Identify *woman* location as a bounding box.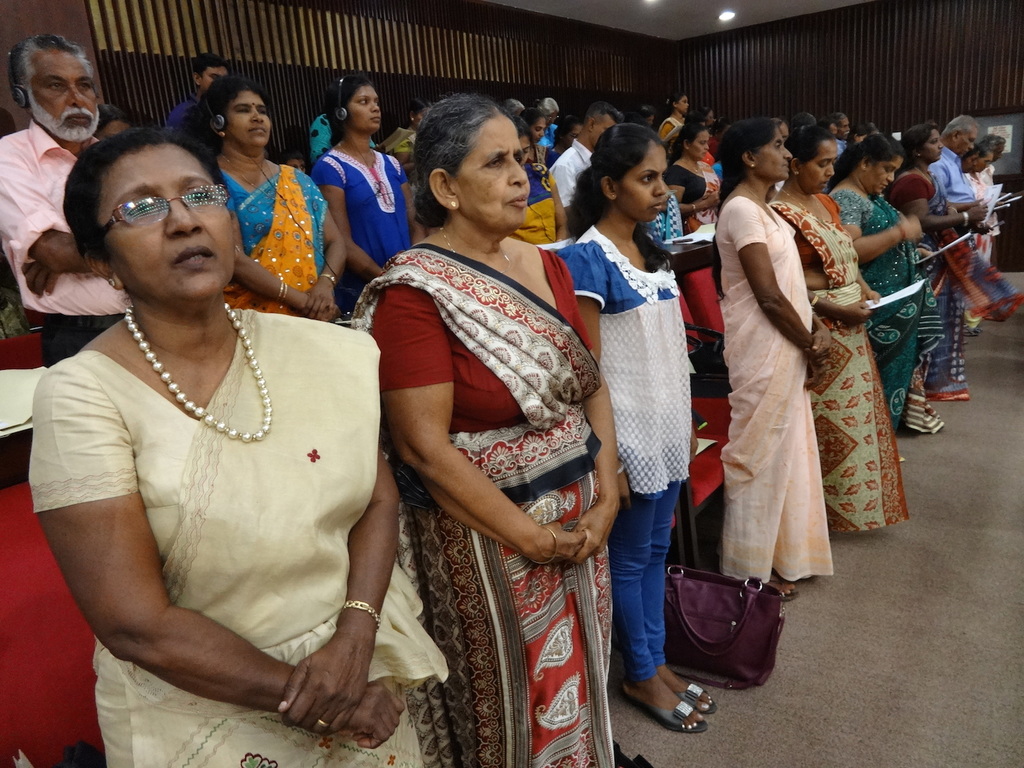
bbox=(663, 112, 727, 232).
